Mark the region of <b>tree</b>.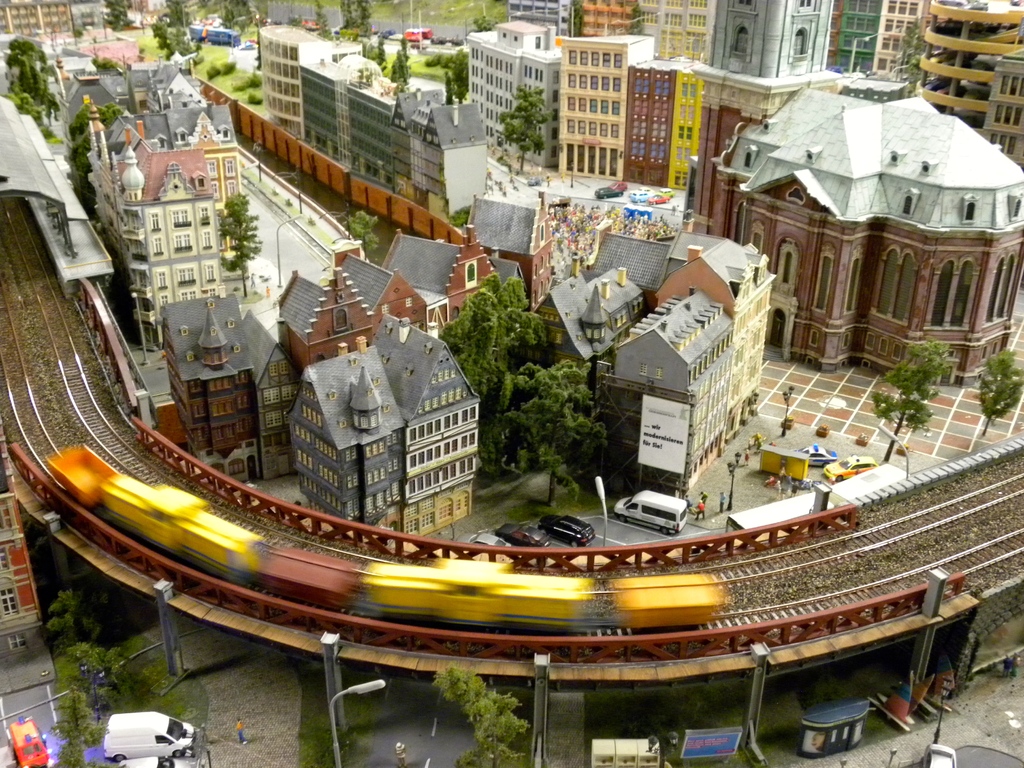
Region: (900, 20, 922, 99).
